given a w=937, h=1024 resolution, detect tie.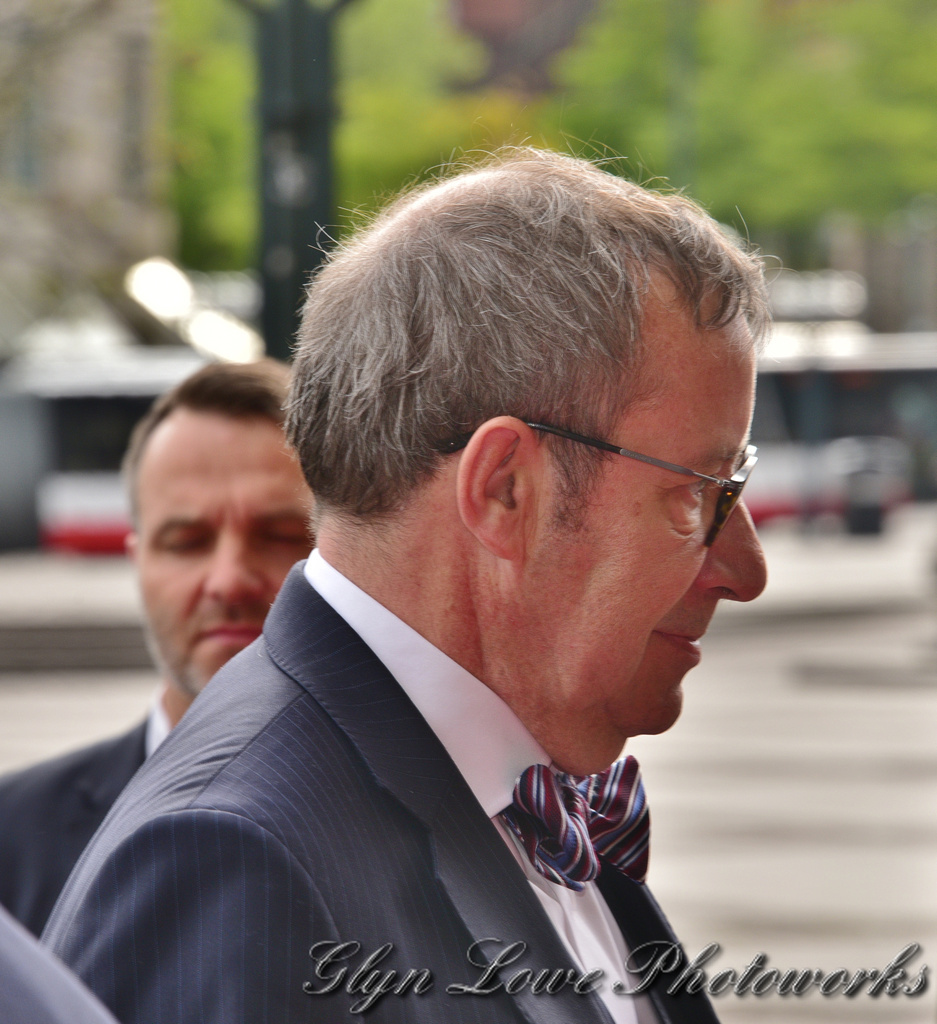
<region>509, 751, 653, 884</region>.
